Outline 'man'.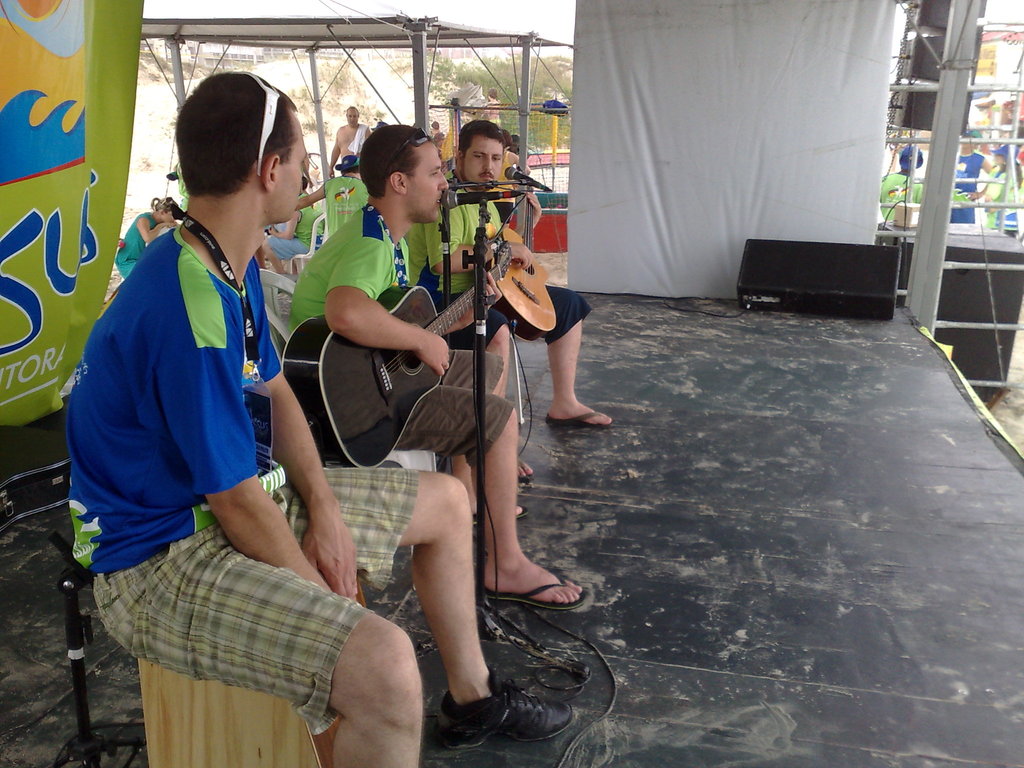
Outline: locate(401, 116, 614, 483).
